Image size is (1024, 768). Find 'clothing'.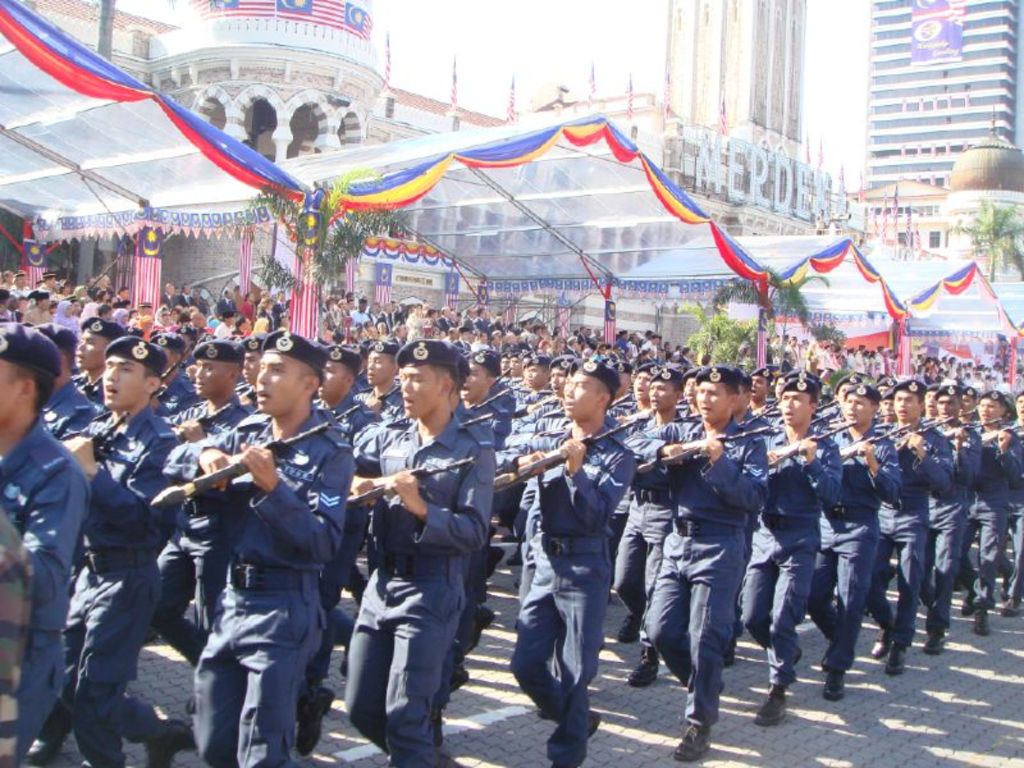
bbox(325, 389, 380, 440).
